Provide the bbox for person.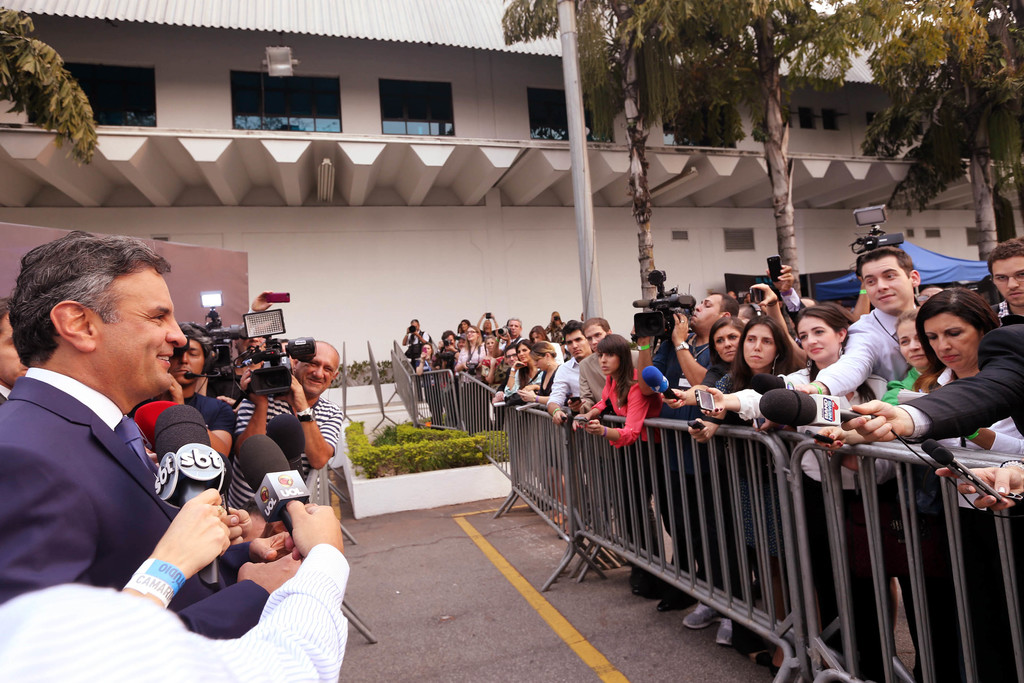
[845,316,1023,456].
